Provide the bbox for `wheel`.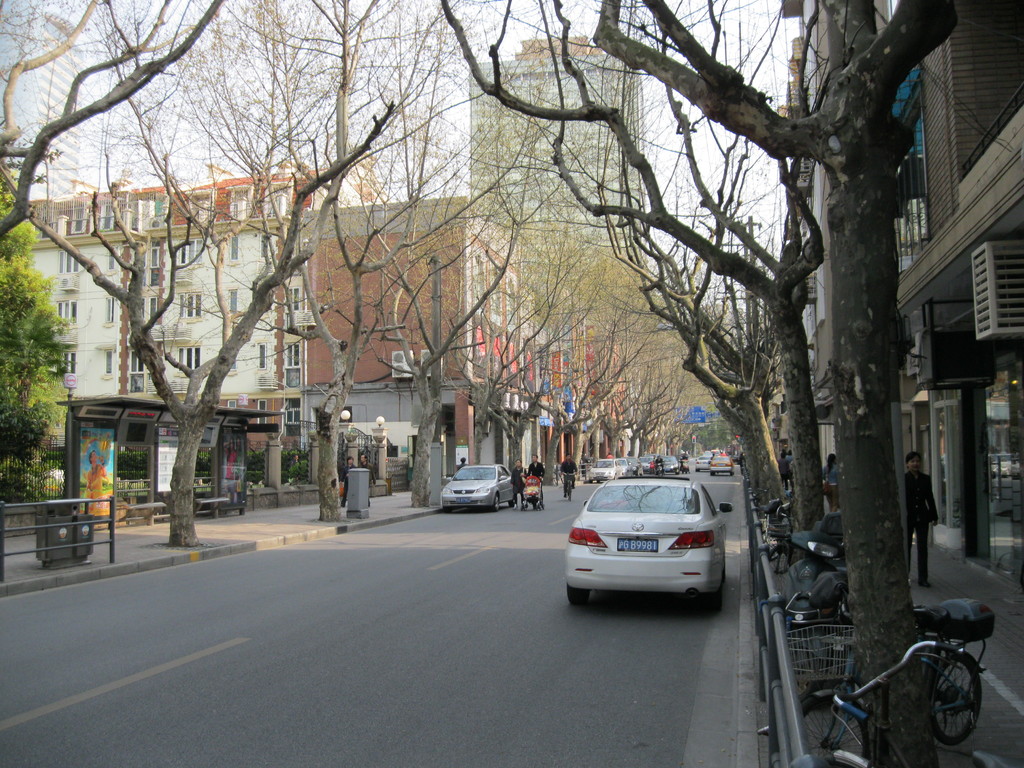
bbox=(703, 579, 721, 612).
